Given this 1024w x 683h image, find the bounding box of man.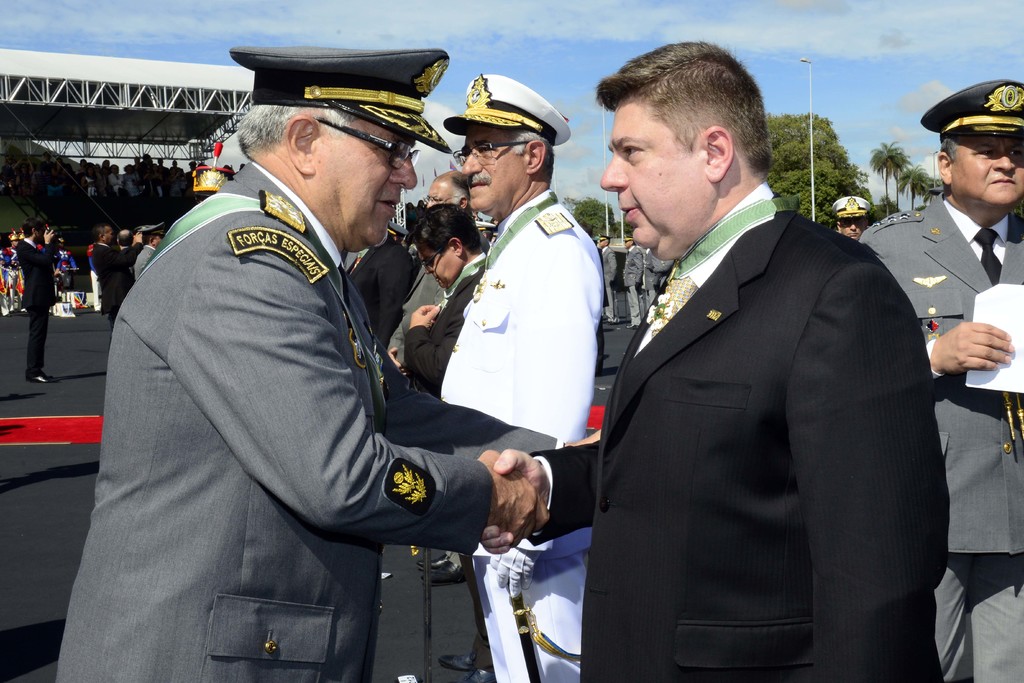
box(87, 161, 102, 201).
